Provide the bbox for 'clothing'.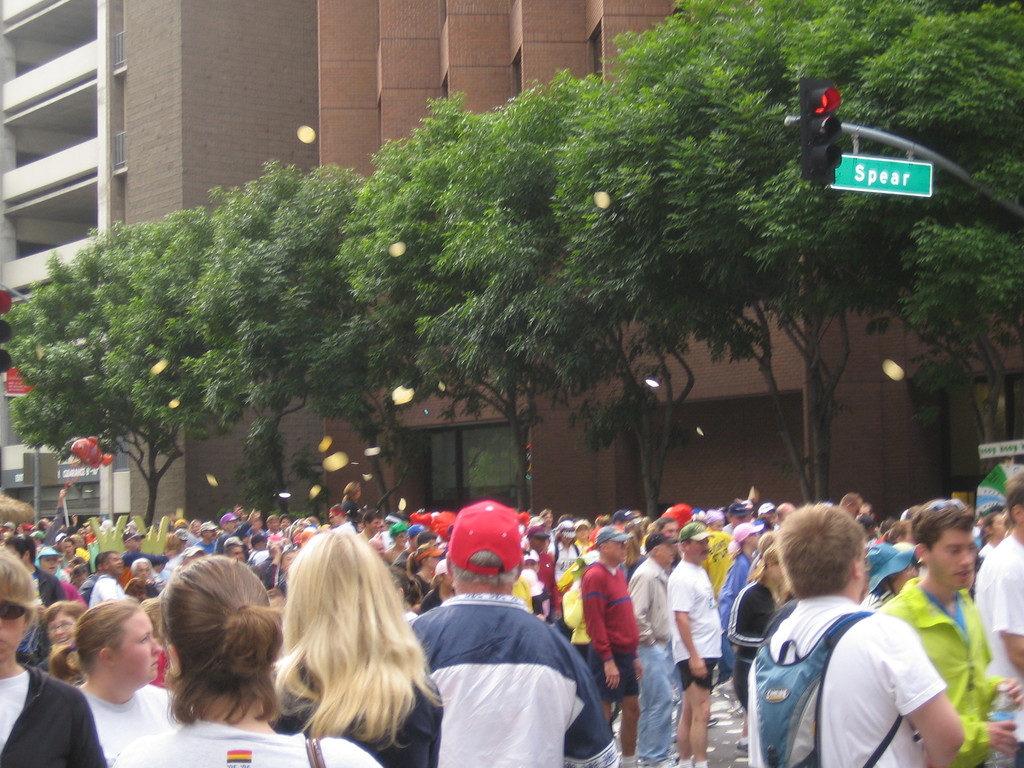
(408,584,618,767).
